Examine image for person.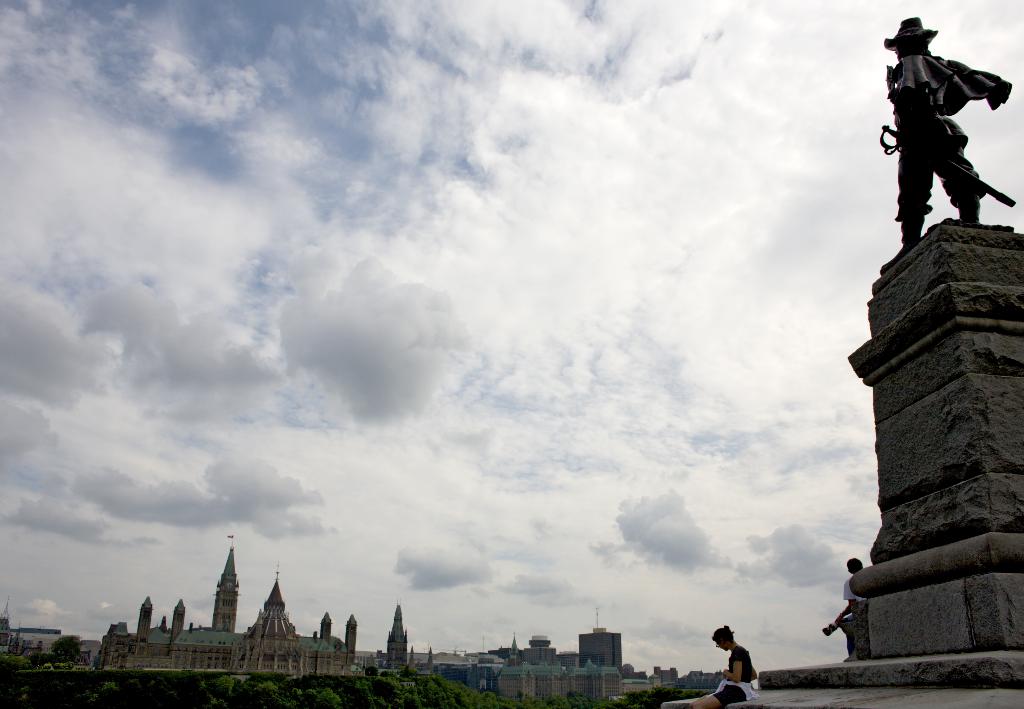
Examination result: <bbox>819, 546, 861, 657</bbox>.
